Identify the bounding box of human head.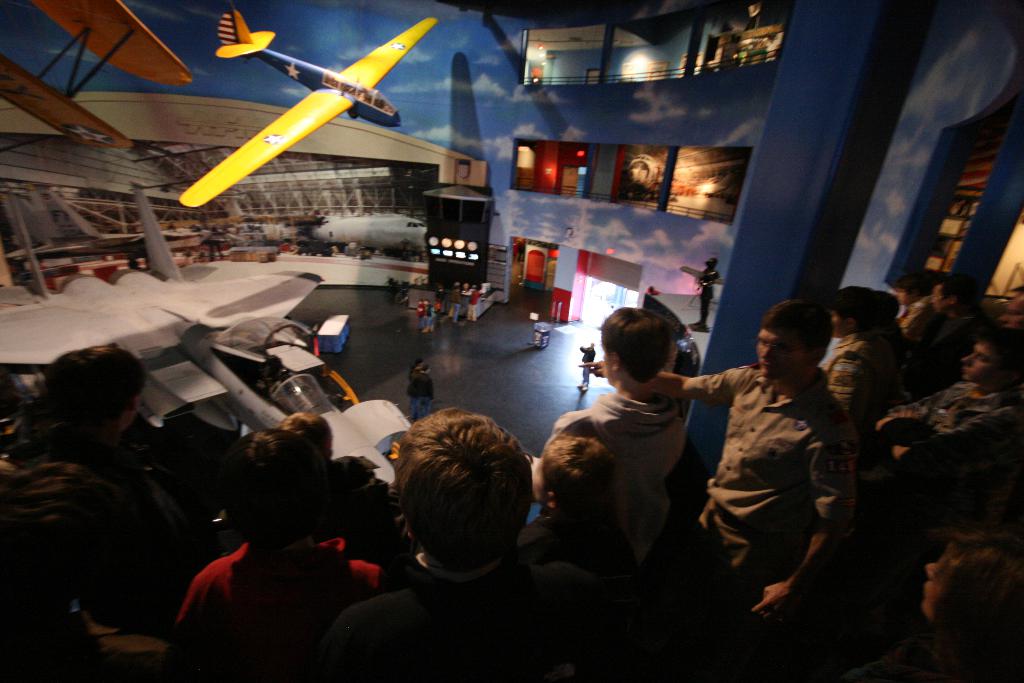
select_region(48, 342, 148, 434).
